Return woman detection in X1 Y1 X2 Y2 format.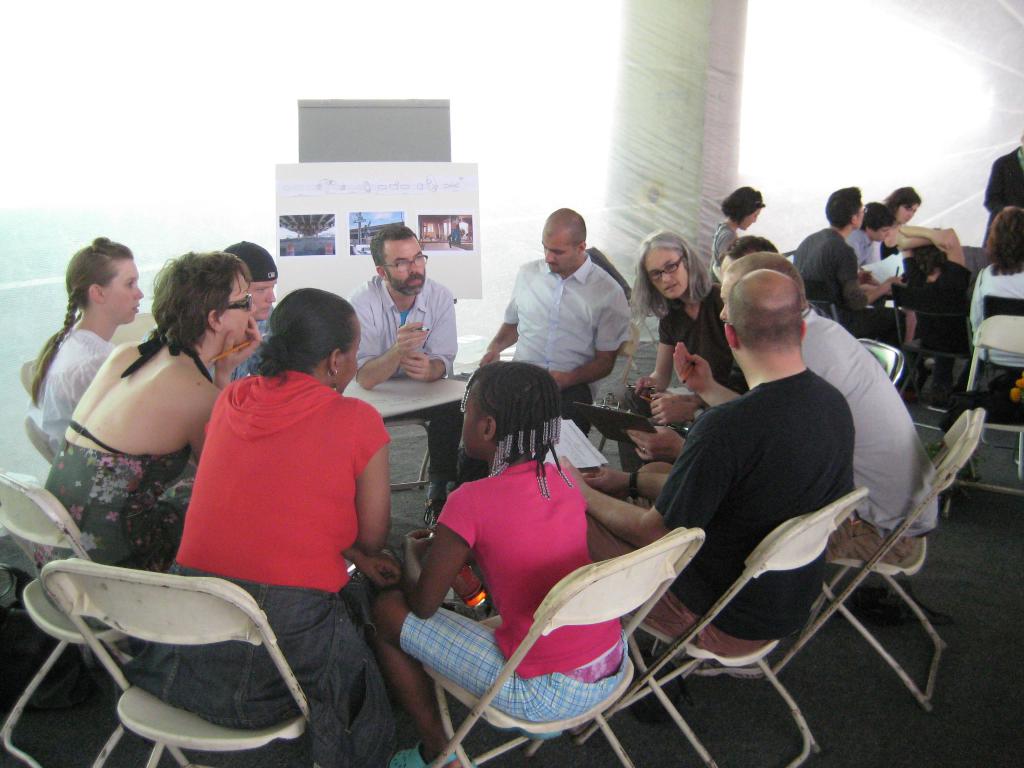
24 236 146 455.
